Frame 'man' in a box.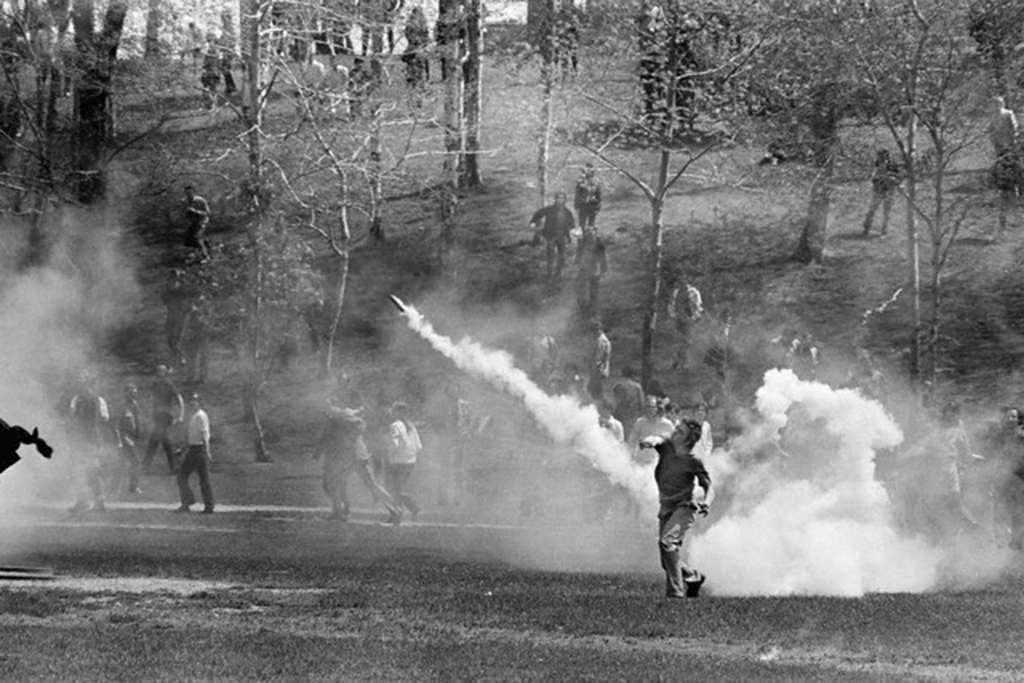
BBox(665, 272, 706, 366).
